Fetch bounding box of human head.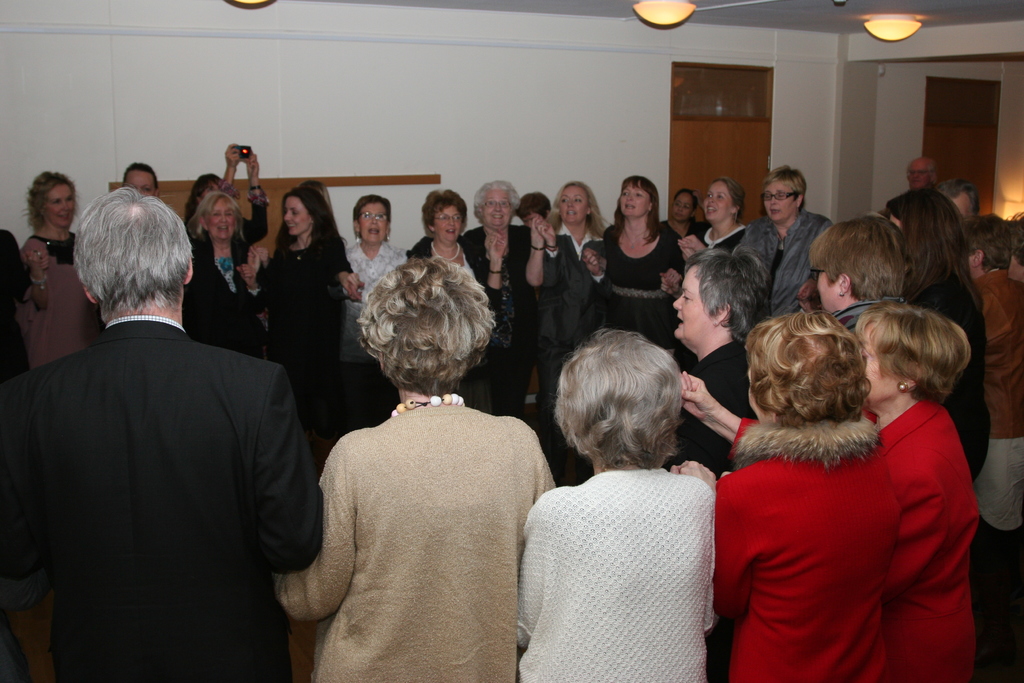
Bbox: box(618, 176, 660, 218).
